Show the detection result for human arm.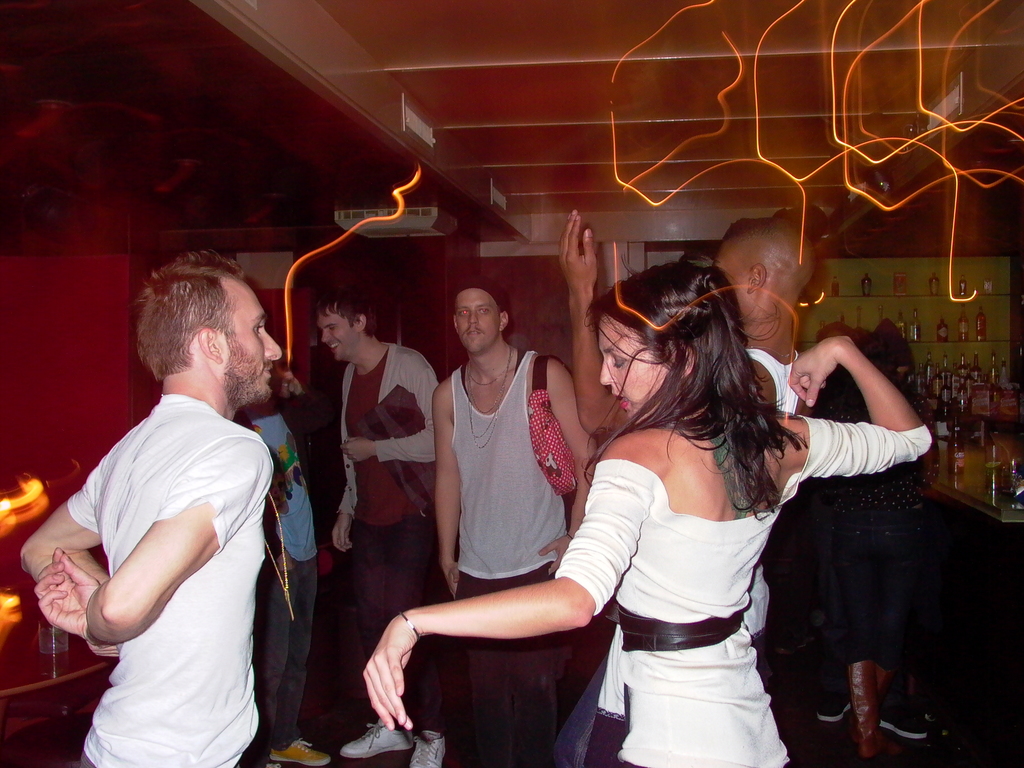
region(556, 209, 632, 440).
